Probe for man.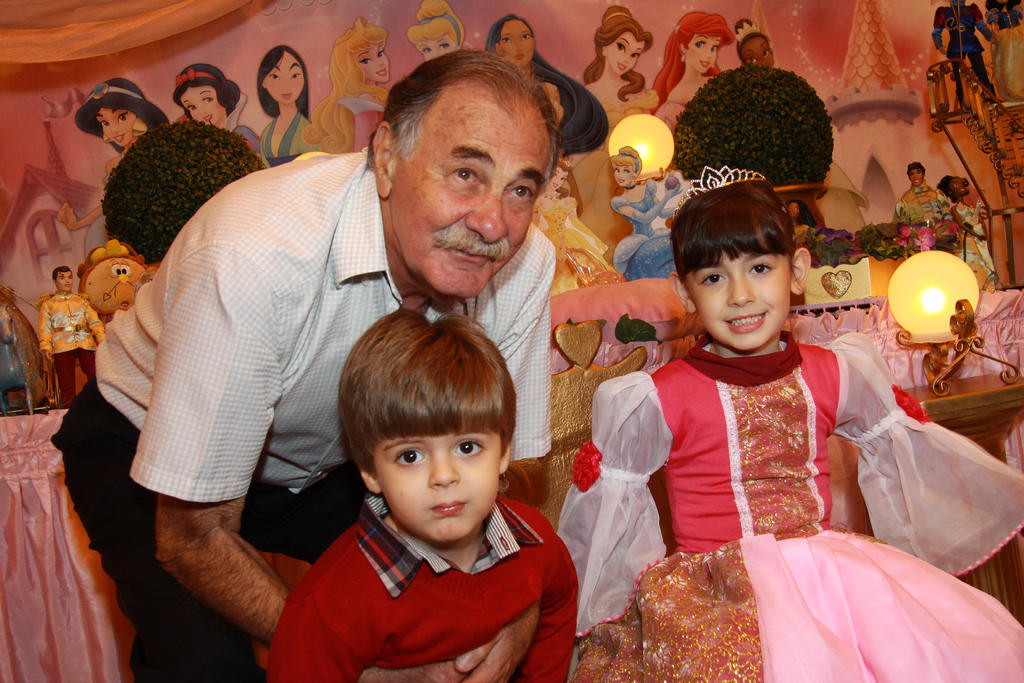
Probe result: <region>40, 265, 105, 409</region>.
